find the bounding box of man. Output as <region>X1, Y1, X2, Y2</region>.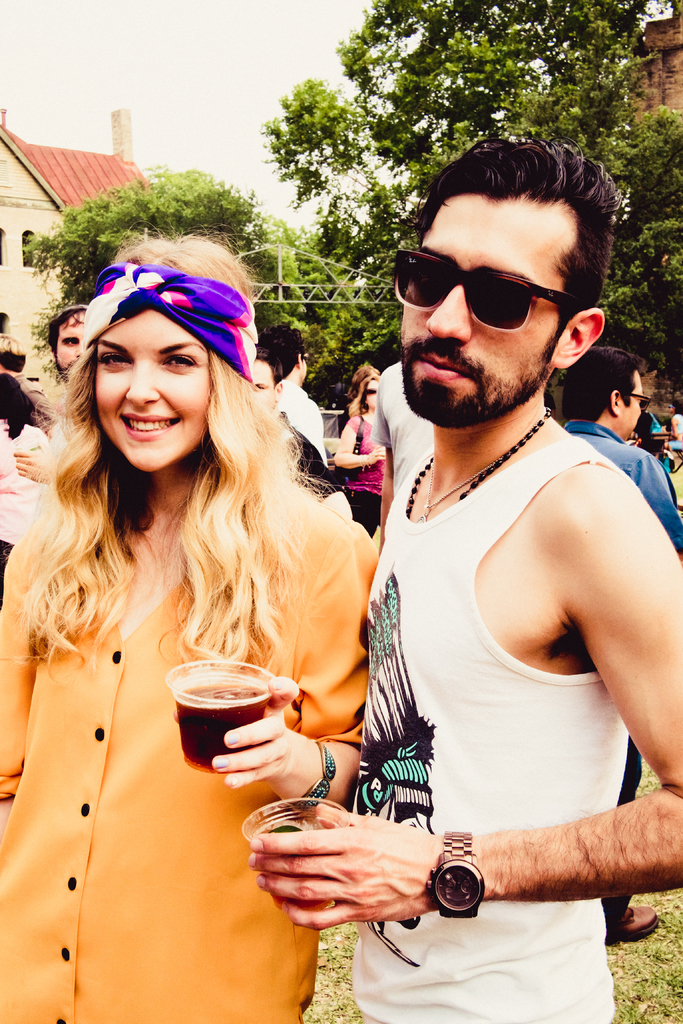
<region>563, 342, 678, 940</region>.
